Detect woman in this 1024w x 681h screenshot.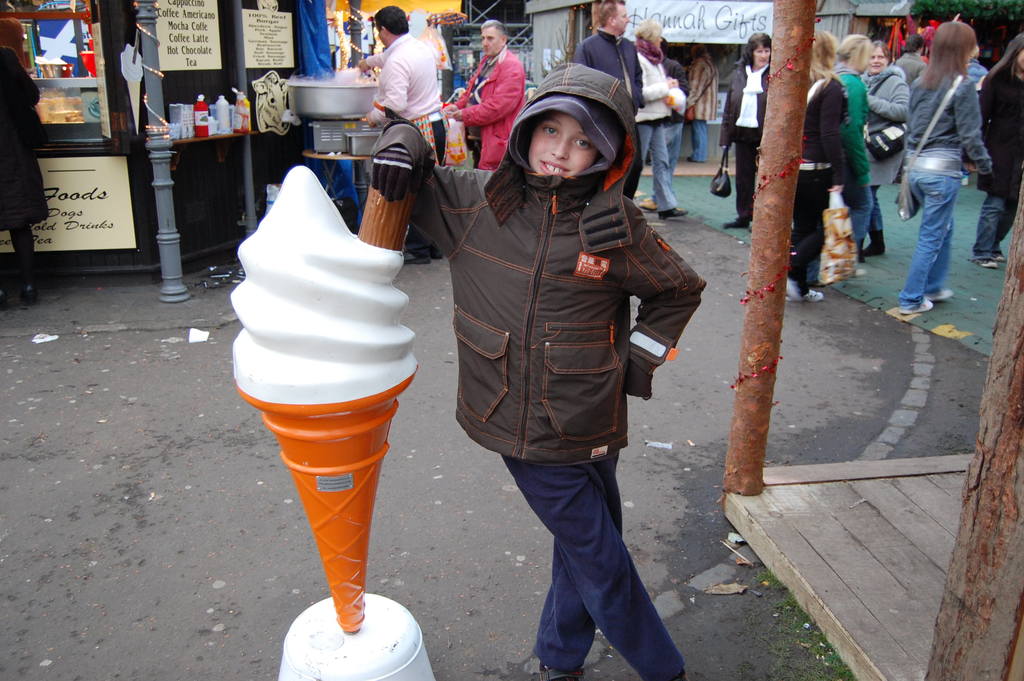
Detection: Rect(829, 33, 872, 263).
